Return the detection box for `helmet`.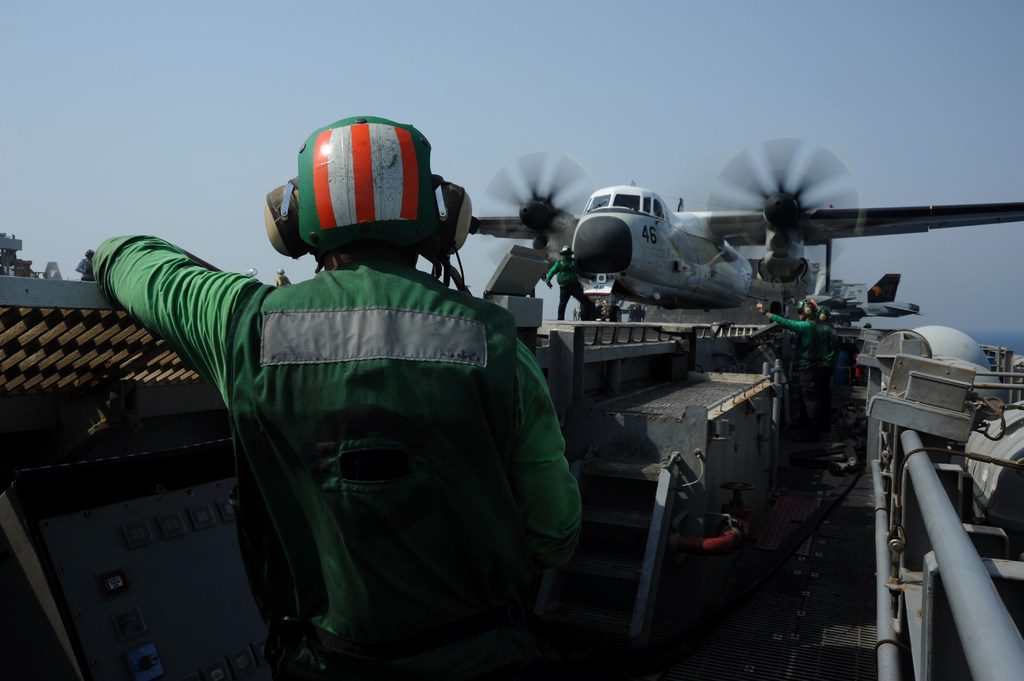
(left=268, top=125, right=466, bottom=280).
